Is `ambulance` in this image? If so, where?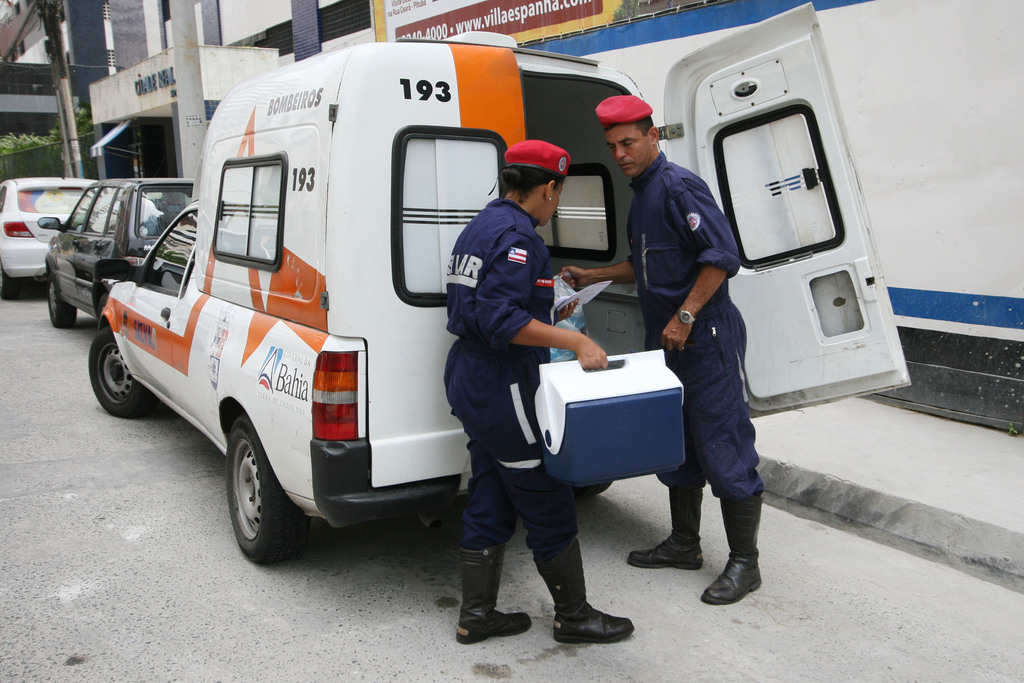
Yes, at (92,0,909,568).
